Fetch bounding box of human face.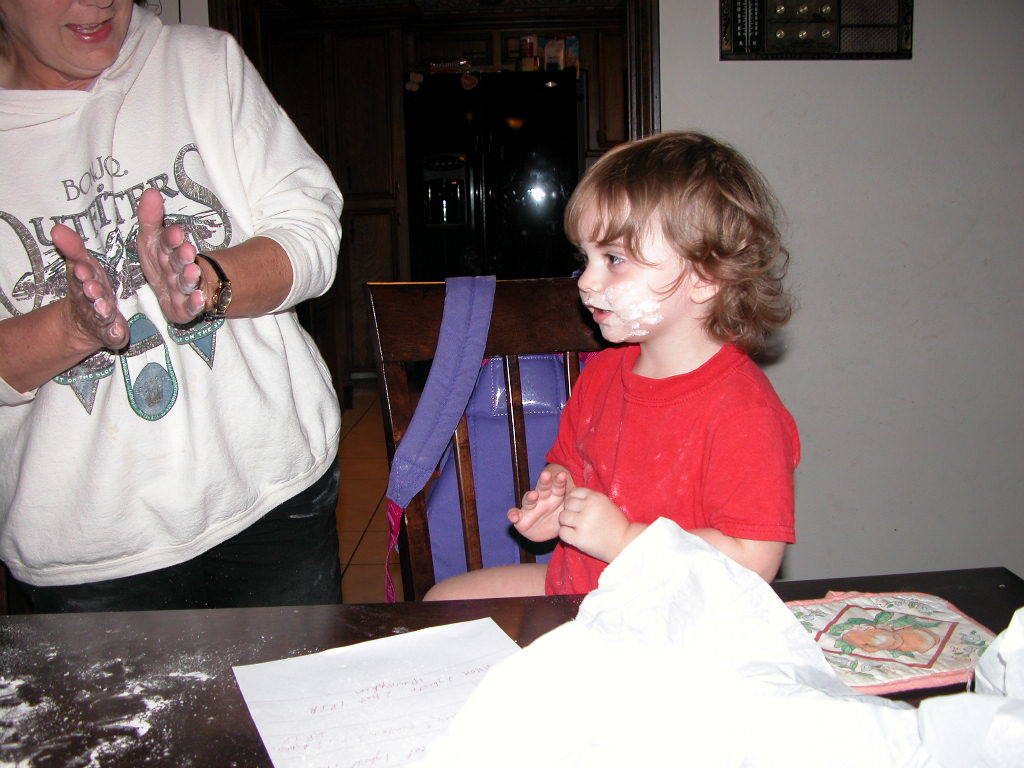
Bbox: locate(0, 0, 151, 80).
